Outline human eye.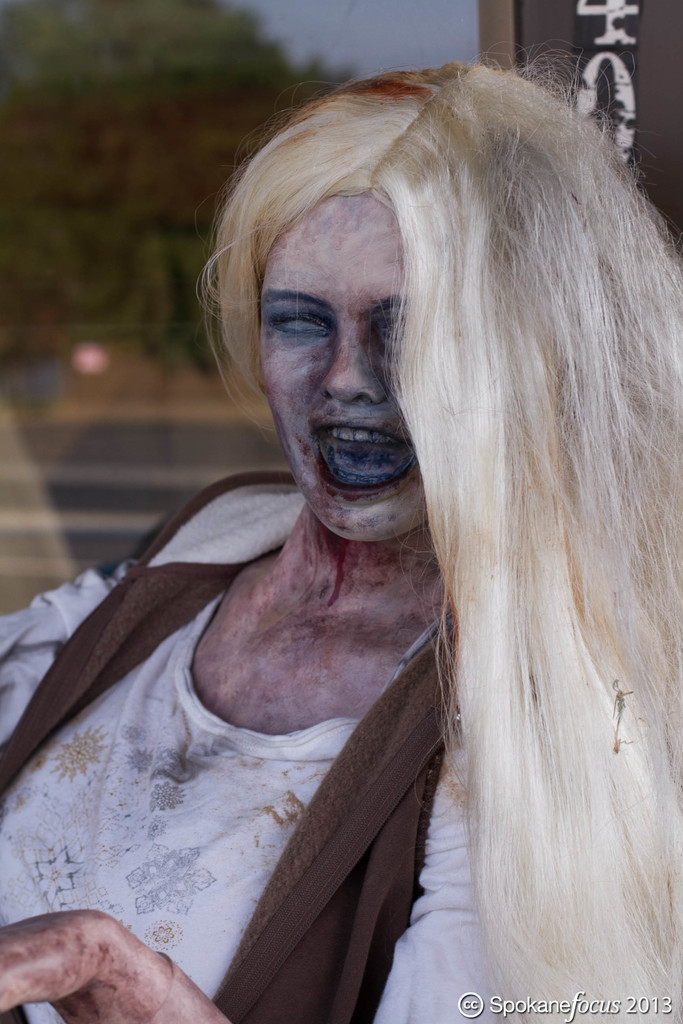
Outline: rect(269, 278, 350, 358).
